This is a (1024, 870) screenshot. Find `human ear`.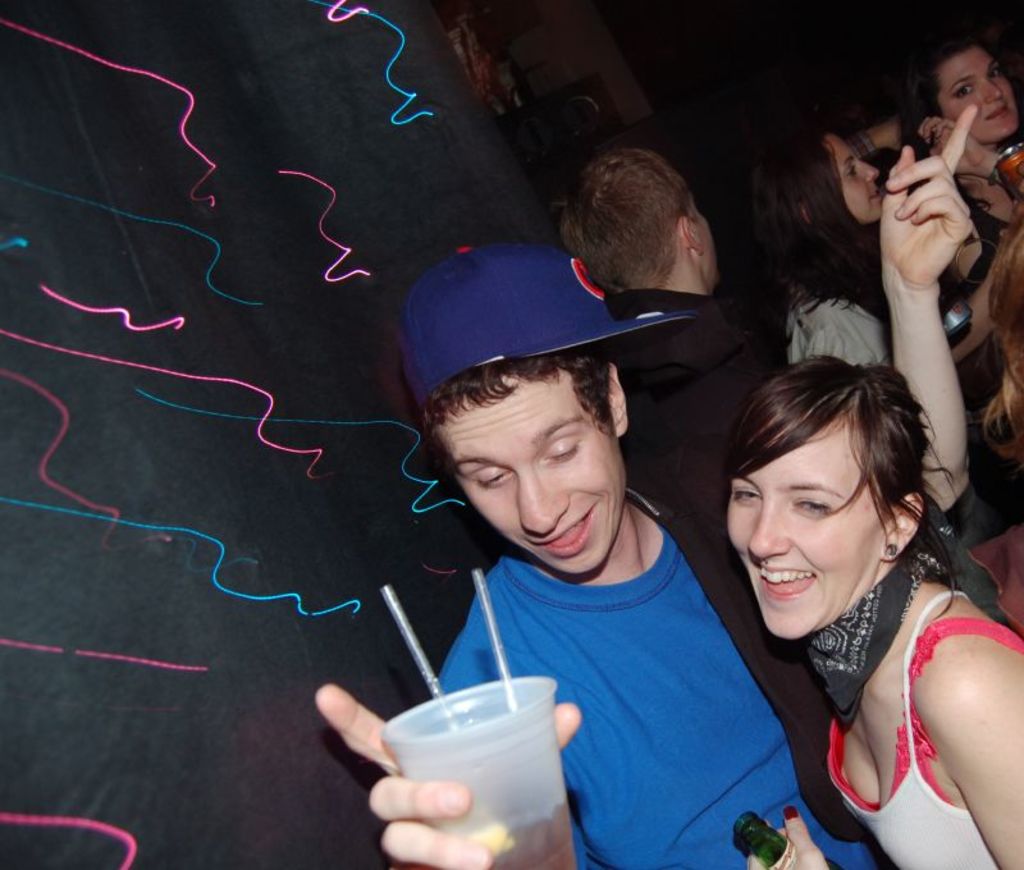
Bounding box: 682, 214, 701, 253.
